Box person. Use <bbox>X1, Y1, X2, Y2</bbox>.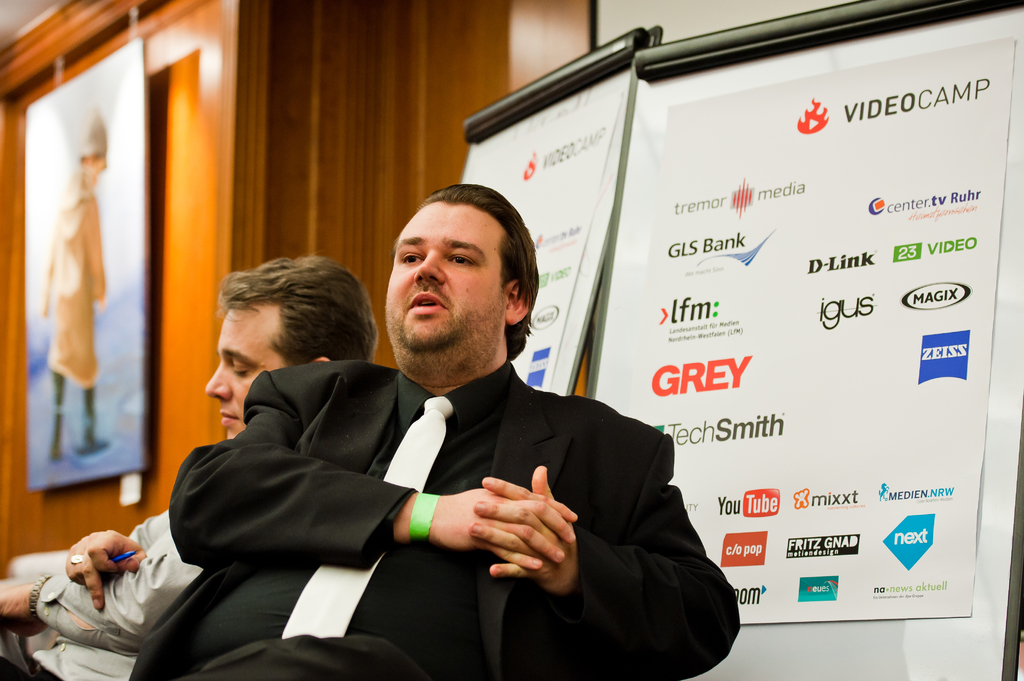
<bbox>200, 150, 764, 662</bbox>.
